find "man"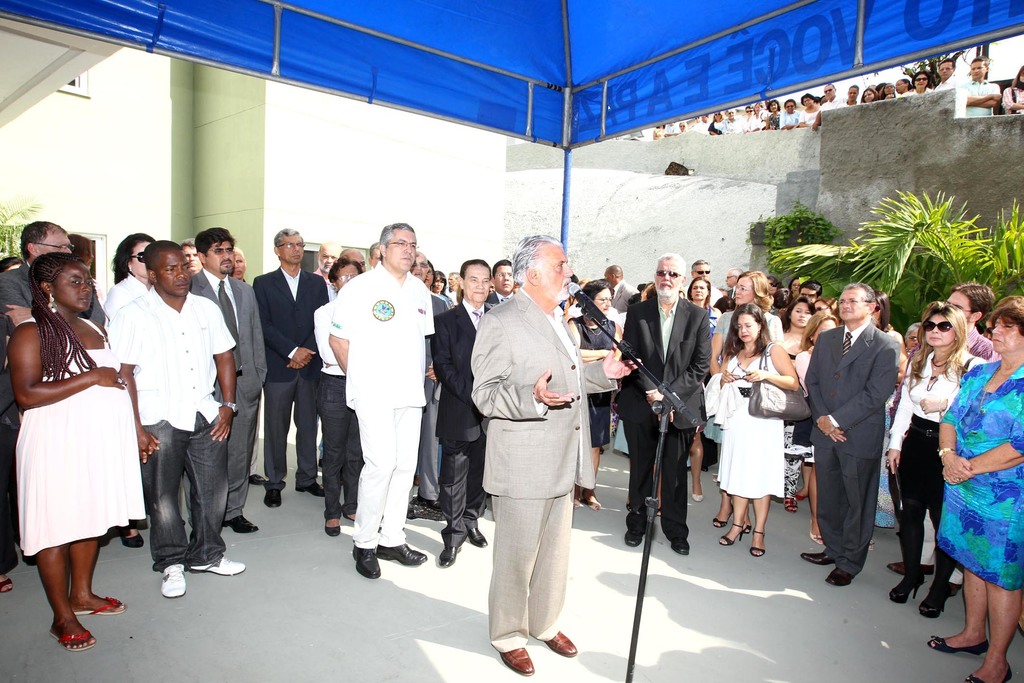
select_region(408, 250, 444, 520)
